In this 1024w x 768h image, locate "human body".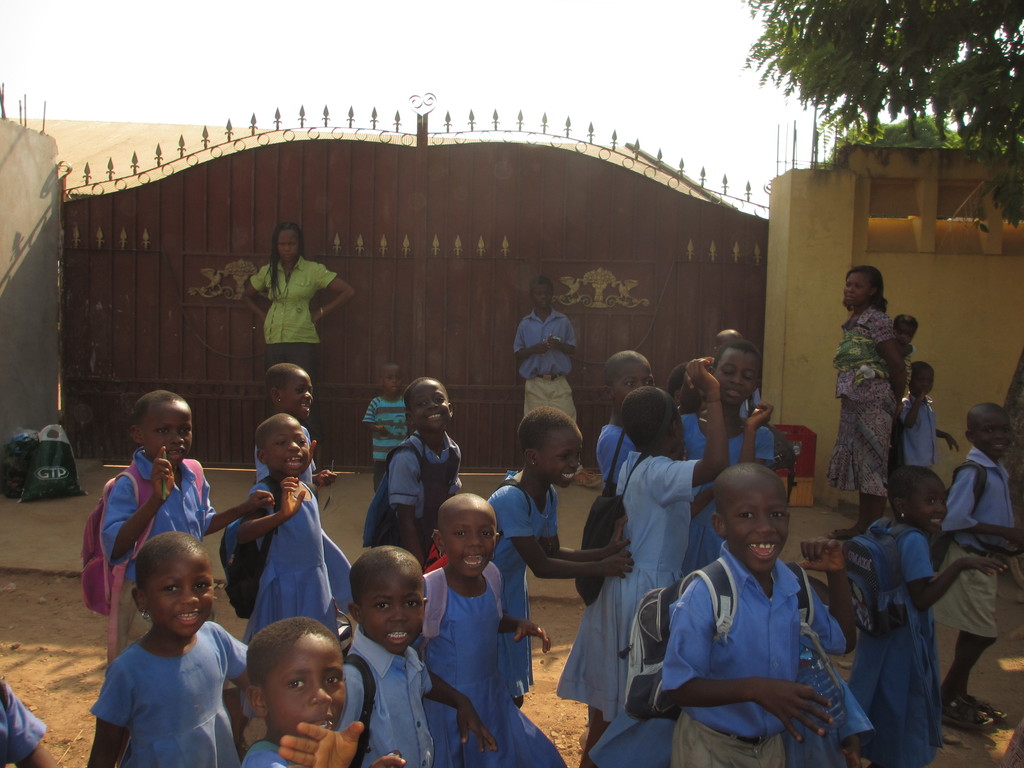
Bounding box: pyautogui.locateOnScreen(226, 722, 407, 767).
